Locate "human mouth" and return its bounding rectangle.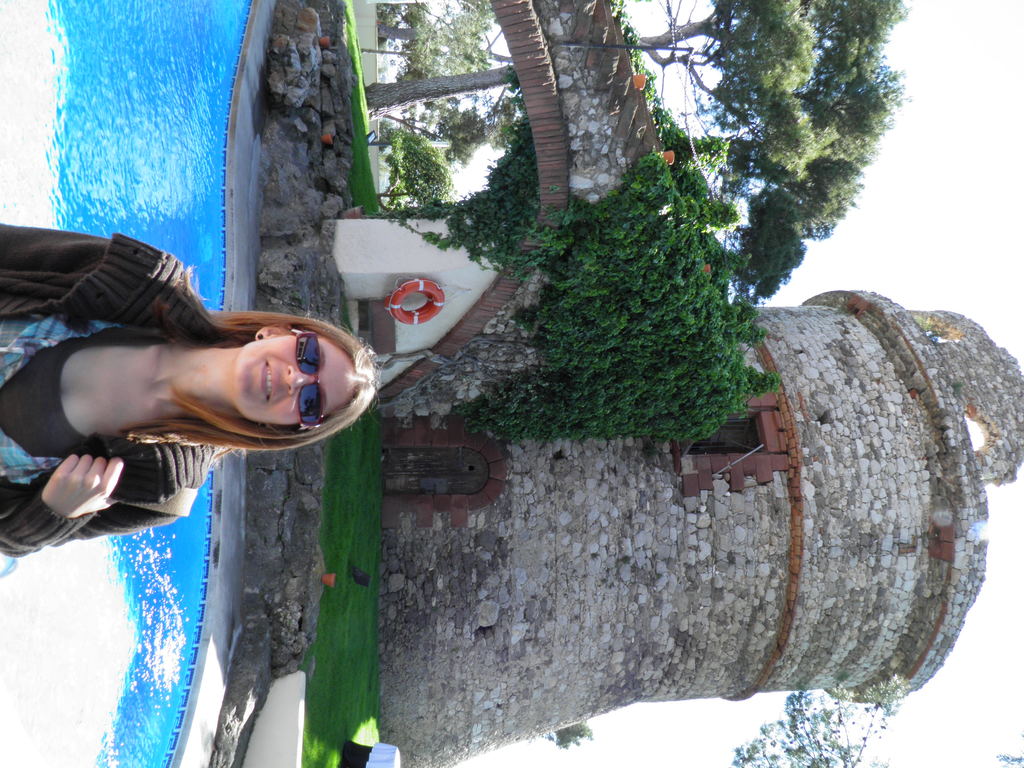
259, 363, 276, 406.
